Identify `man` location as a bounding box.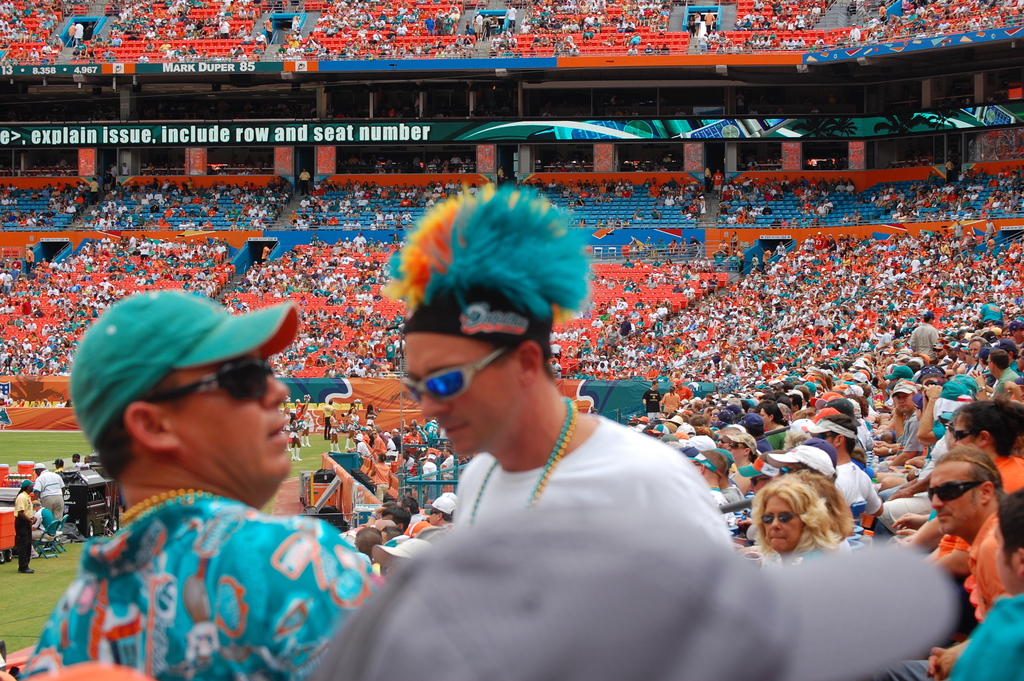
<bbox>744, 44, 753, 53</bbox>.
